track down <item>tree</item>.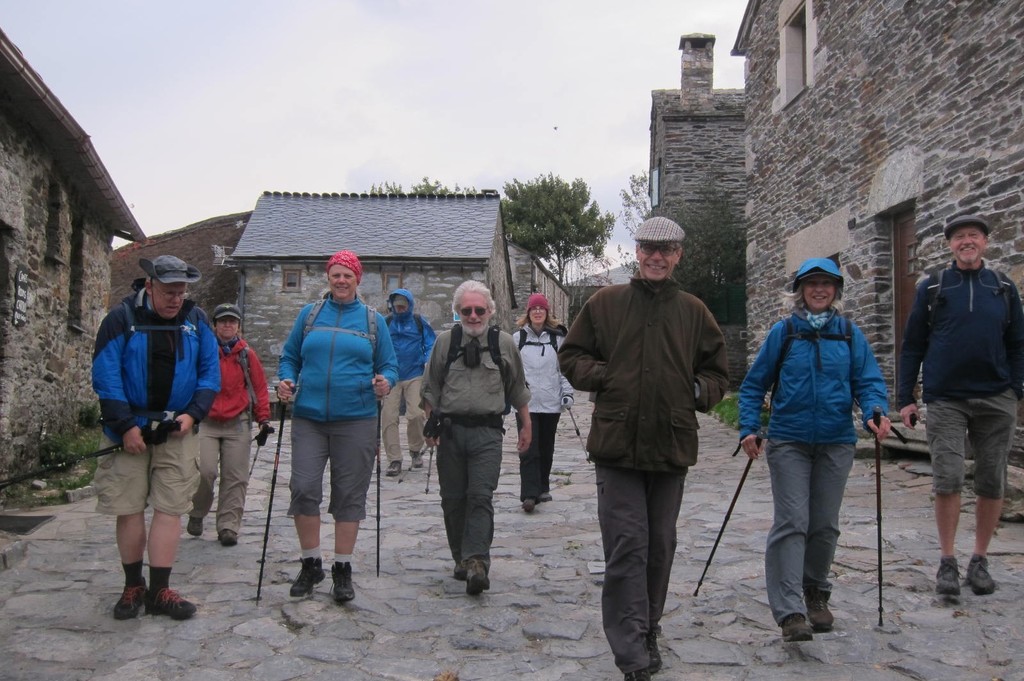
Tracked to pyautogui.locateOnScreen(561, 246, 613, 322).
